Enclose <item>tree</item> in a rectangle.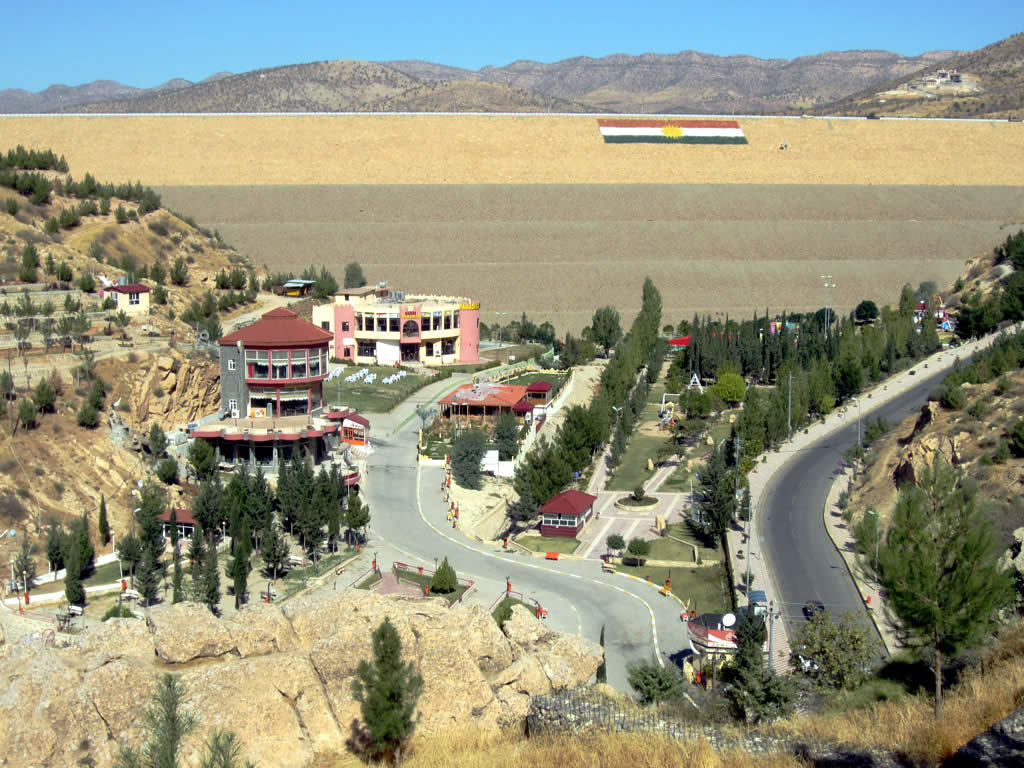
box(715, 637, 823, 726).
